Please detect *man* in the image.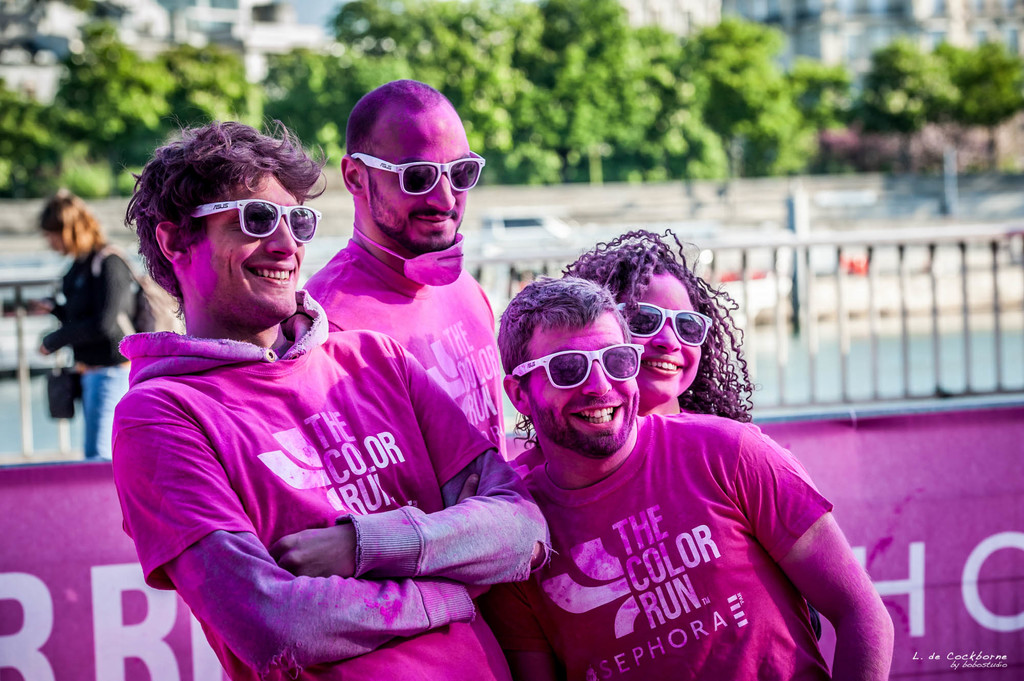
rect(502, 277, 897, 680).
